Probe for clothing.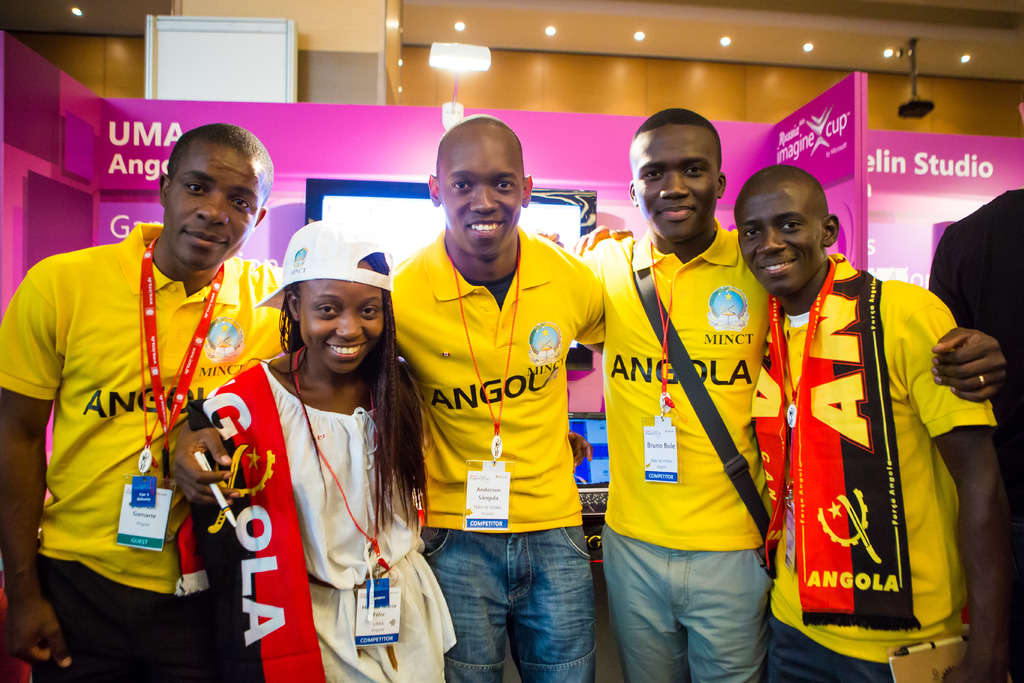
Probe result: pyautogui.locateOnScreen(387, 217, 610, 682).
